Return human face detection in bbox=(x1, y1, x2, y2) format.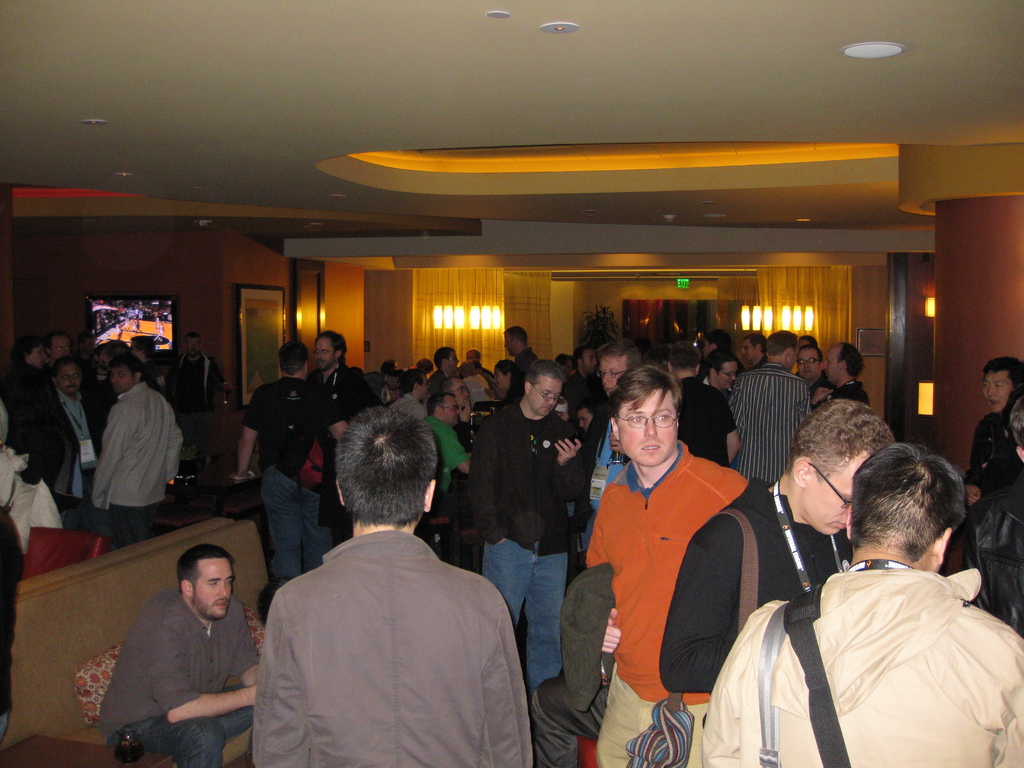
bbox=(49, 337, 69, 362).
